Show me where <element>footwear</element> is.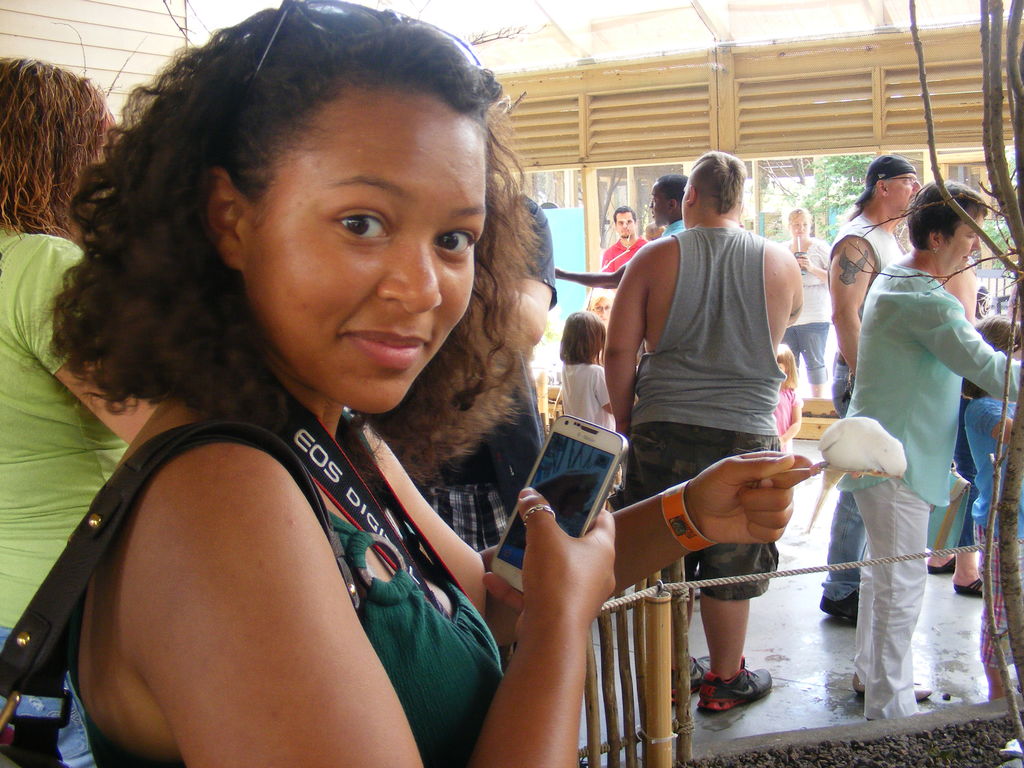
<element>footwear</element> is at <box>817,589,860,621</box>.
